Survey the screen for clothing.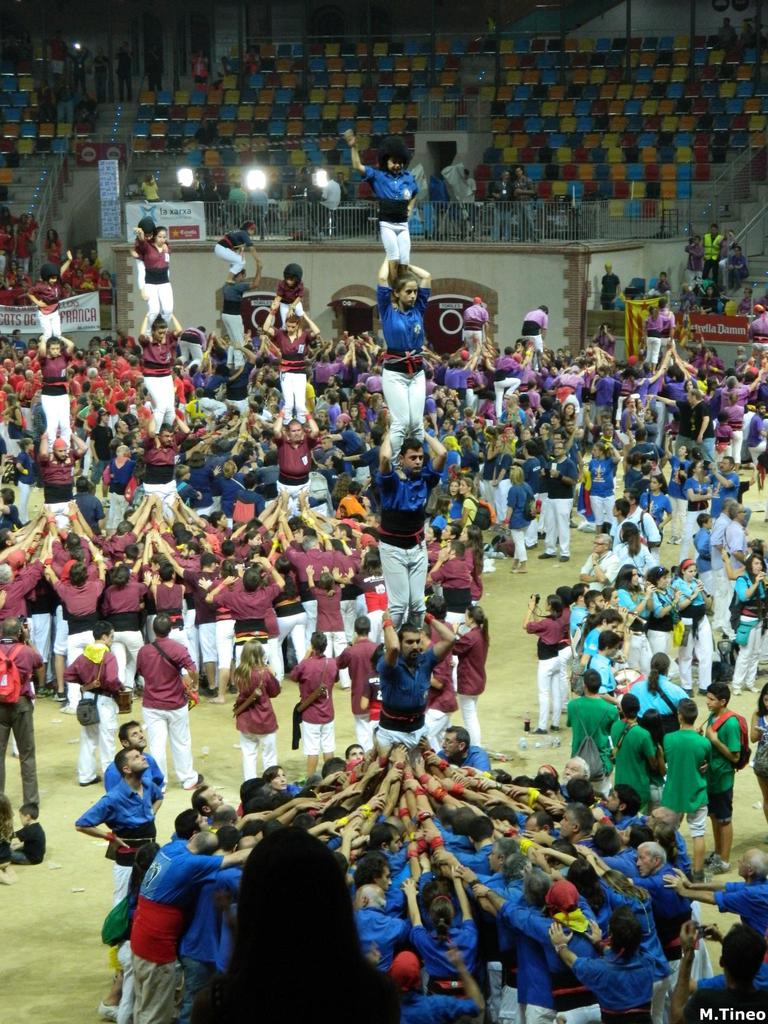
Survey found: region(314, 178, 343, 222).
